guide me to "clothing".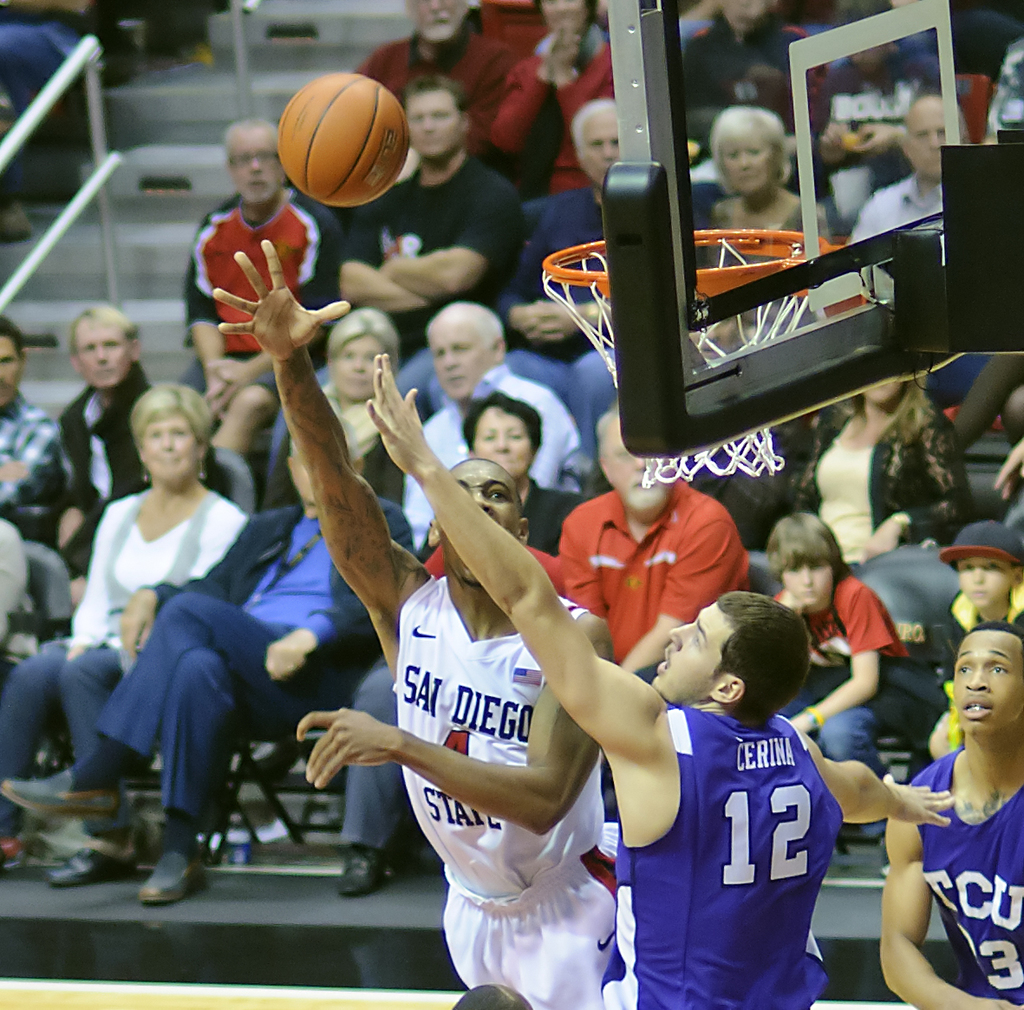
Guidance: left=948, top=576, right=1022, bottom=694.
